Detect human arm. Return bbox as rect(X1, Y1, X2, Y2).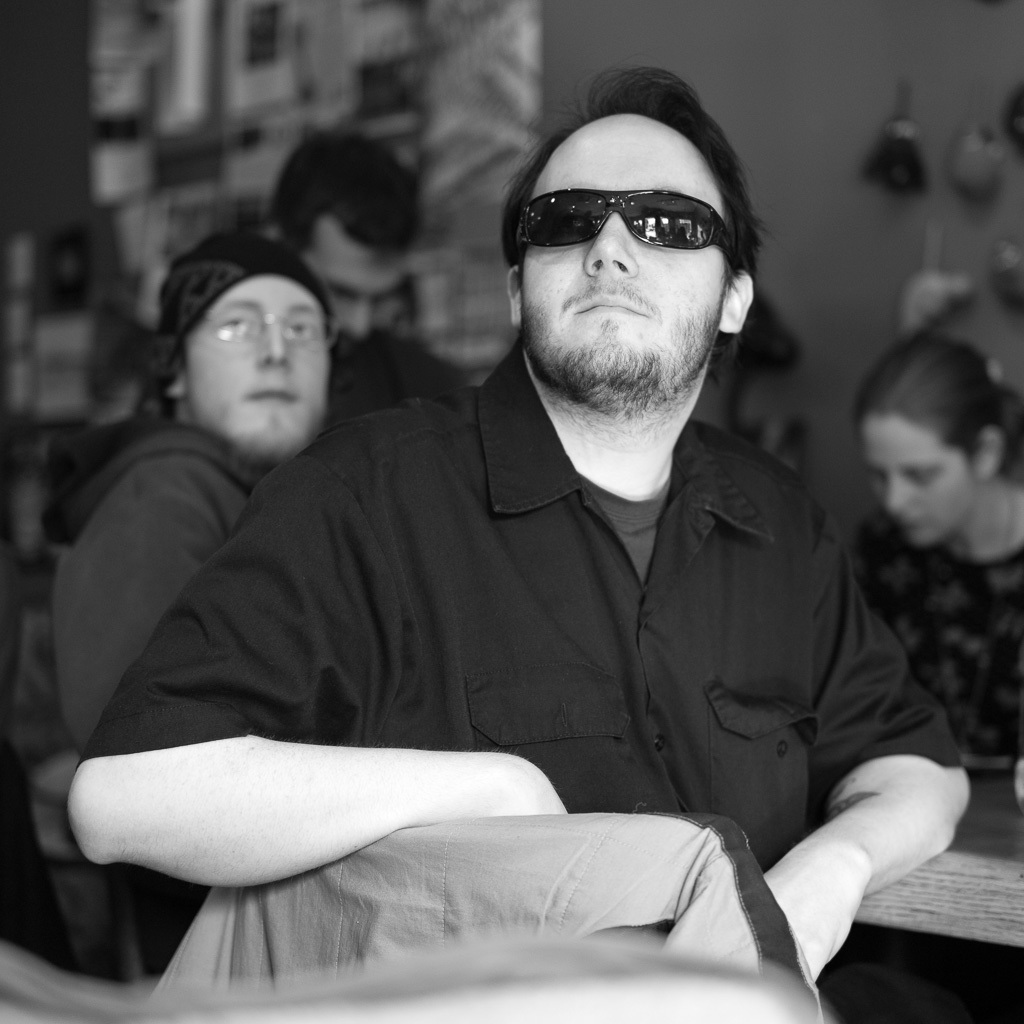
rect(65, 458, 228, 756).
